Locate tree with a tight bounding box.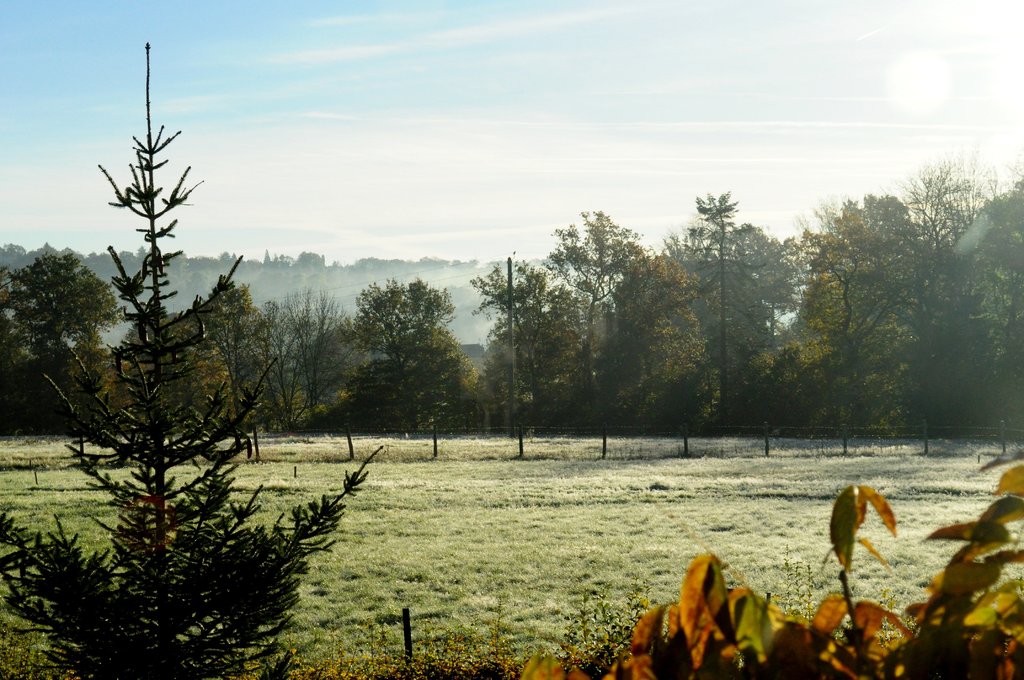
rect(52, 37, 253, 679).
